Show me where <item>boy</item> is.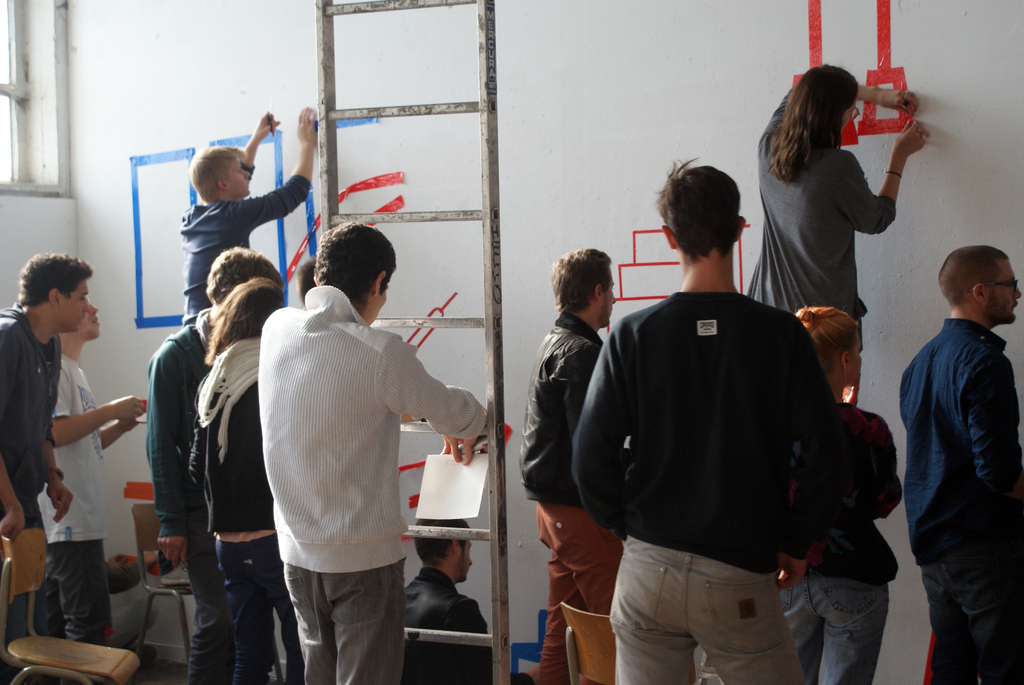
<item>boy</item> is at 265,224,486,684.
